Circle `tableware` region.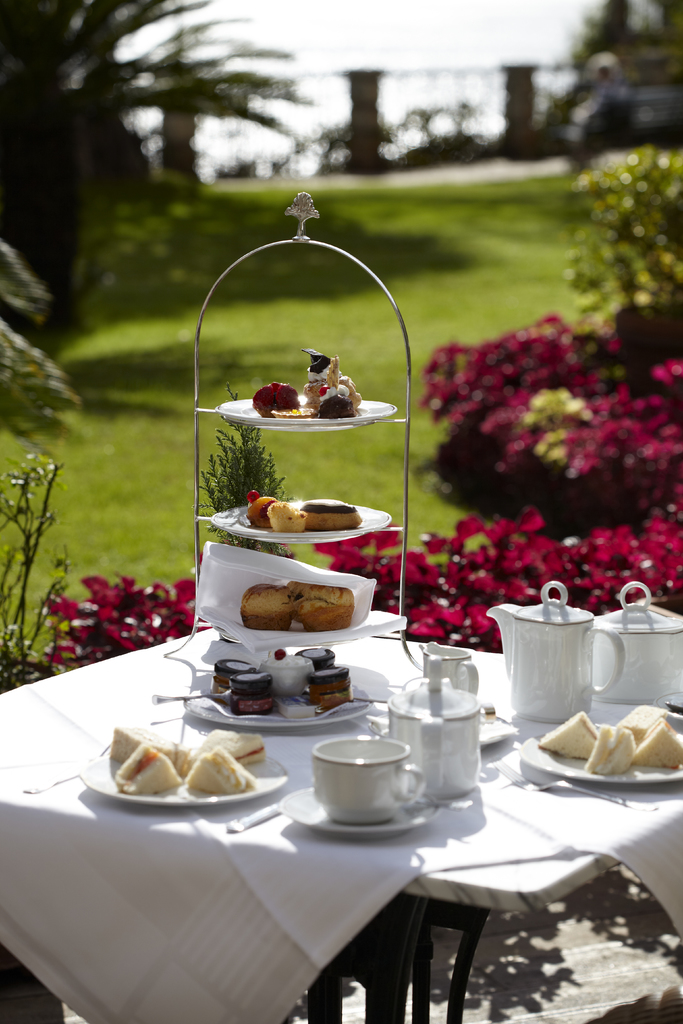
Region: pyautogui.locateOnScreen(301, 733, 426, 838).
